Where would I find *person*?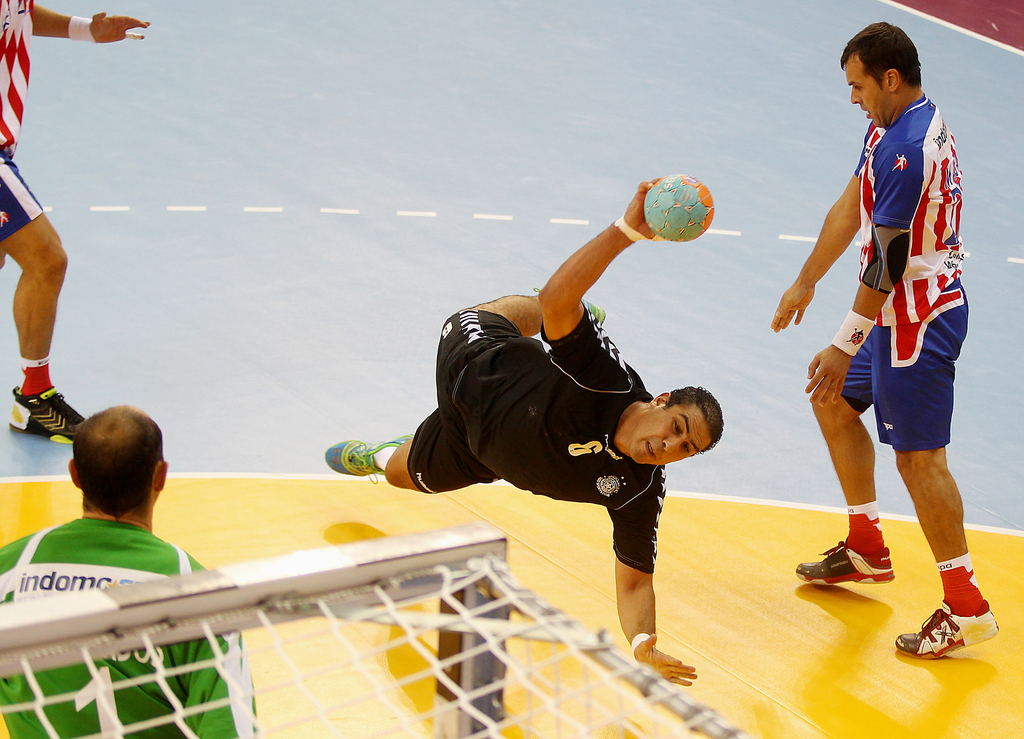
At x1=768 y1=22 x2=998 y2=660.
